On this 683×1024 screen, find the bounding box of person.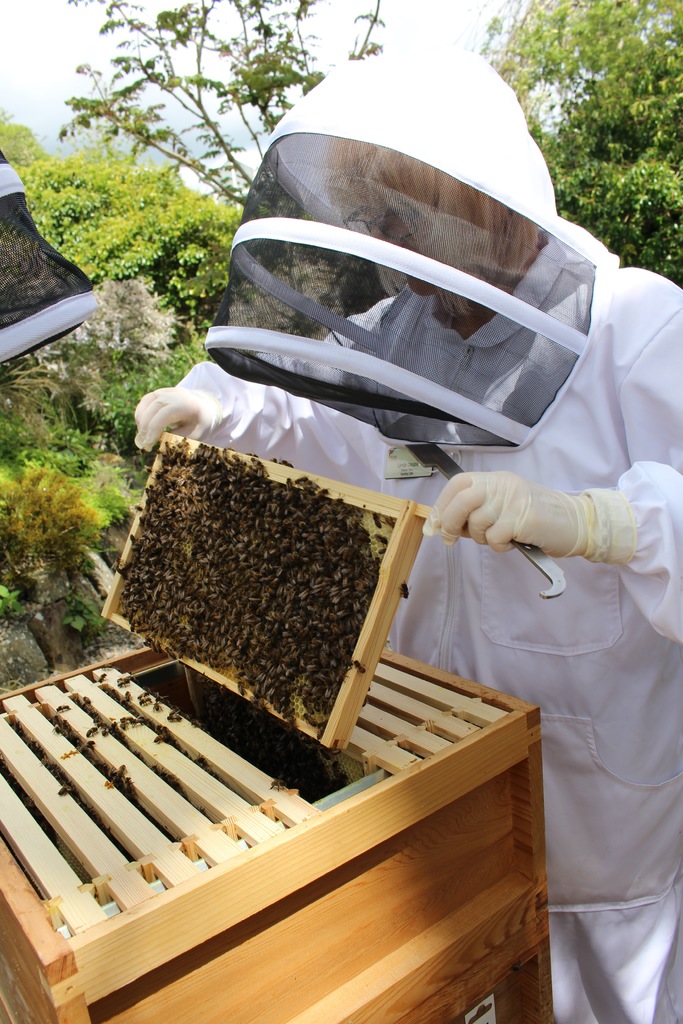
Bounding box: box=[138, 36, 678, 1018].
